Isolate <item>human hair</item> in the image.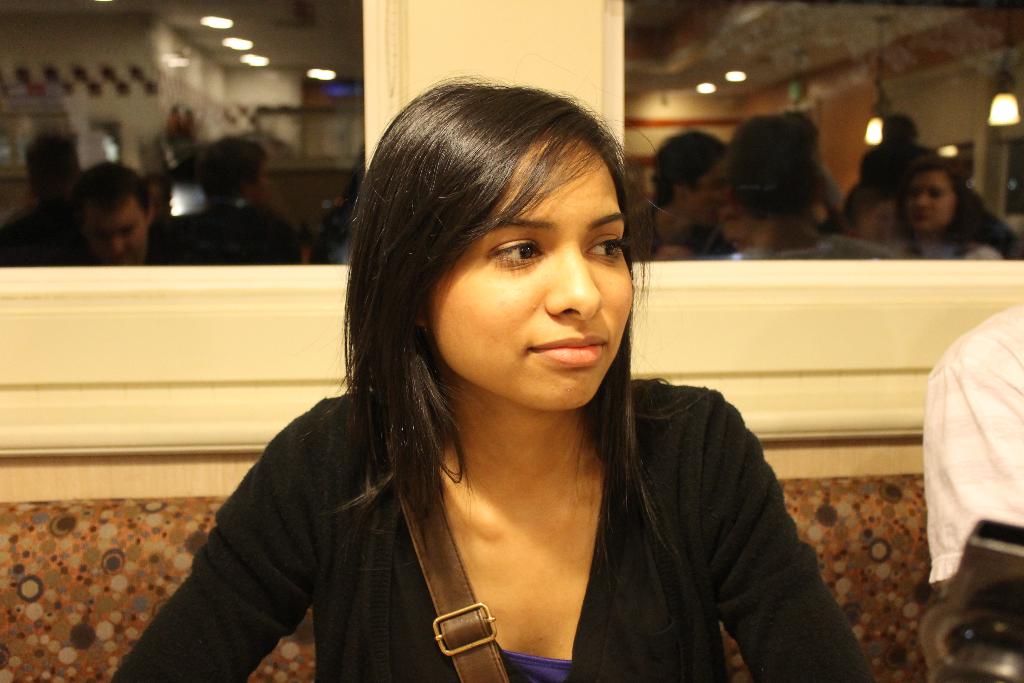
Isolated region: 323, 141, 364, 243.
